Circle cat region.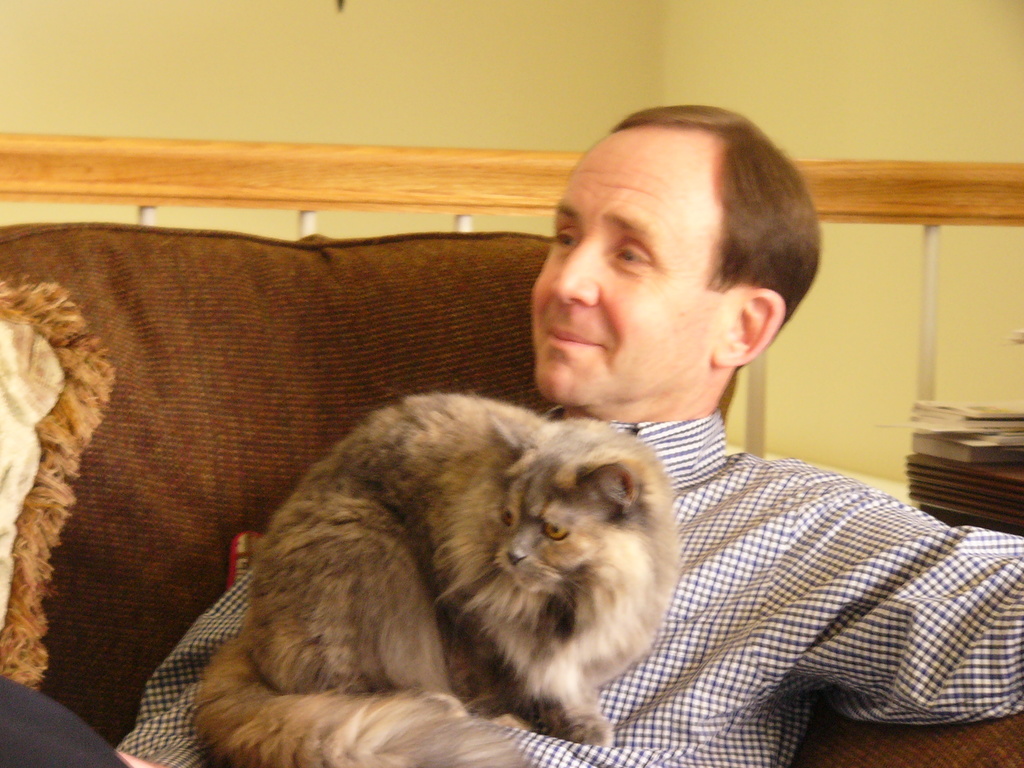
Region: <region>196, 390, 686, 767</region>.
